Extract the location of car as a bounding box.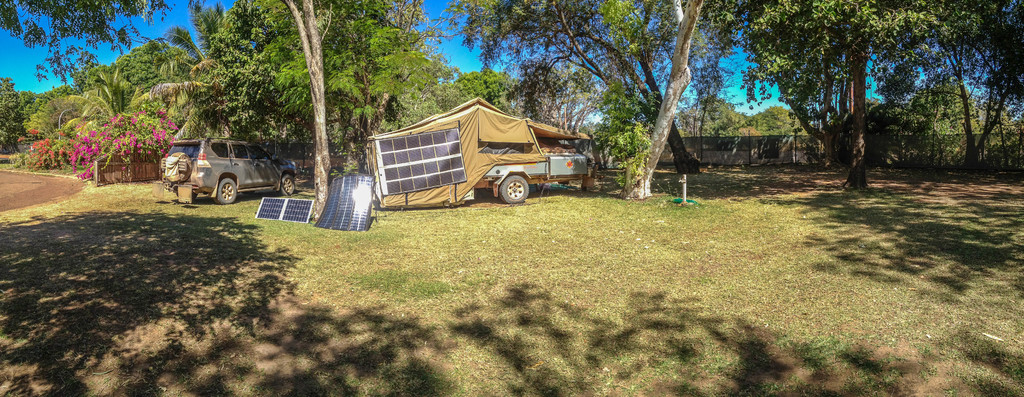
(left=160, top=136, right=296, bottom=206).
